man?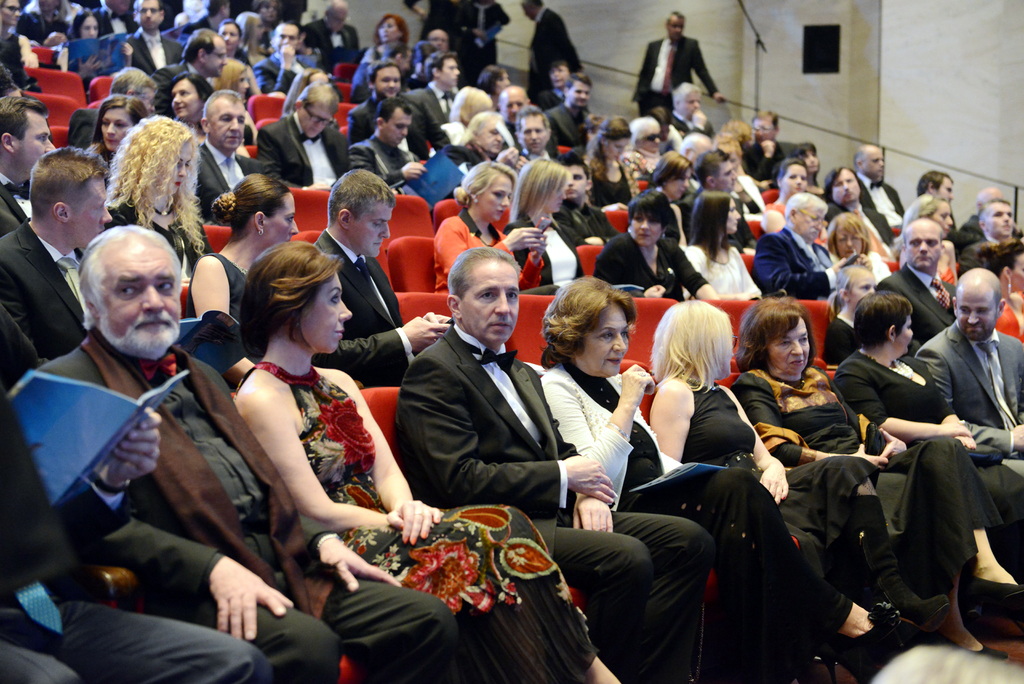
(x1=97, y1=0, x2=132, y2=39)
